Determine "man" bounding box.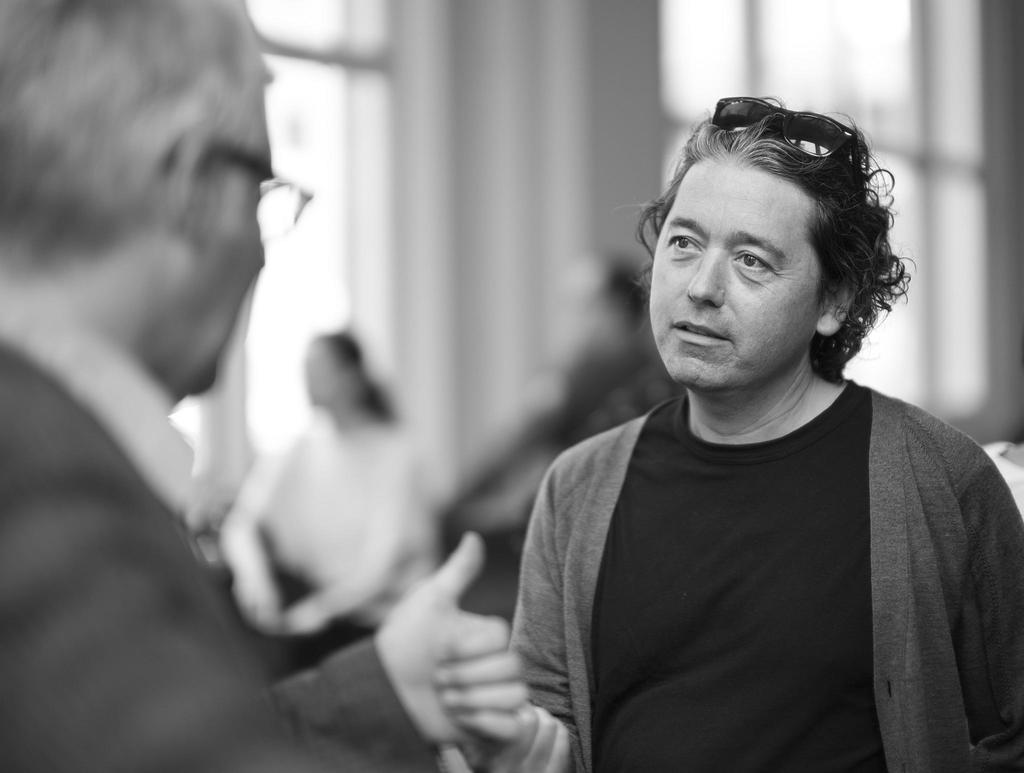
Determined: <bbox>476, 74, 1023, 754</bbox>.
